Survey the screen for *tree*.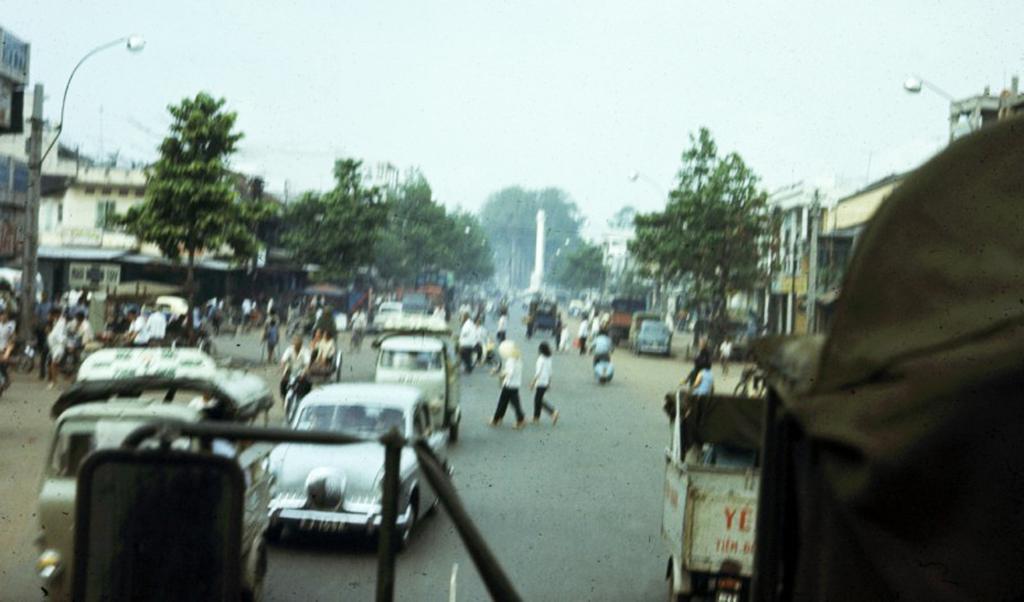
Survey found: crop(124, 67, 247, 282).
